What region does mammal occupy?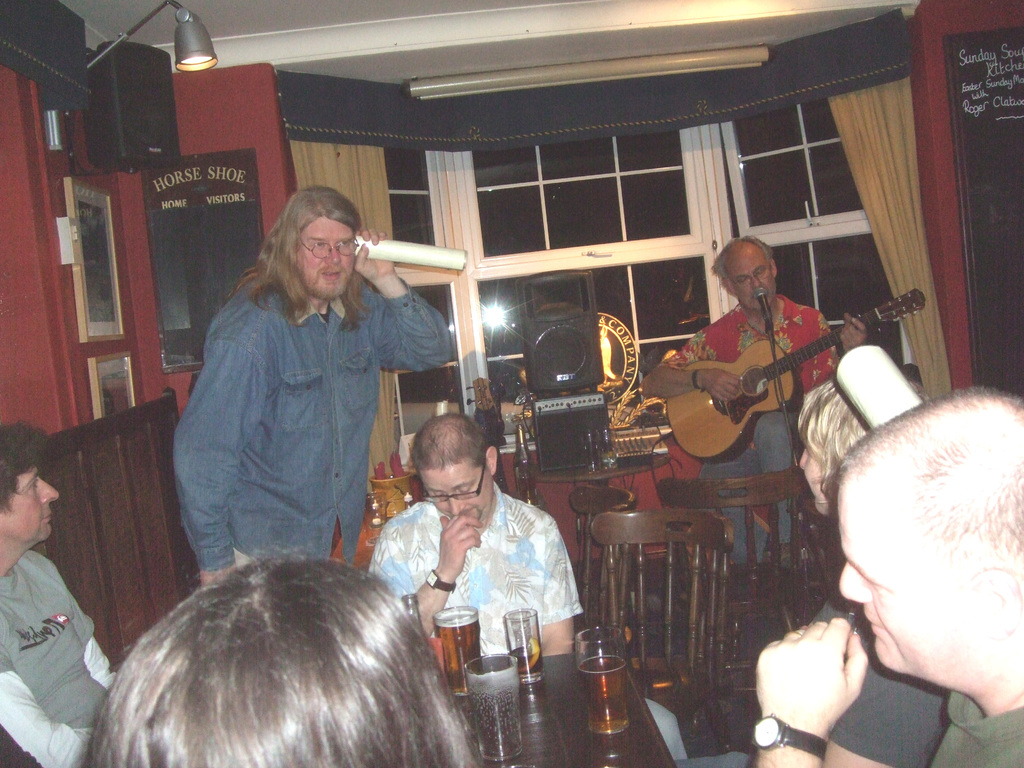
0, 423, 123, 767.
